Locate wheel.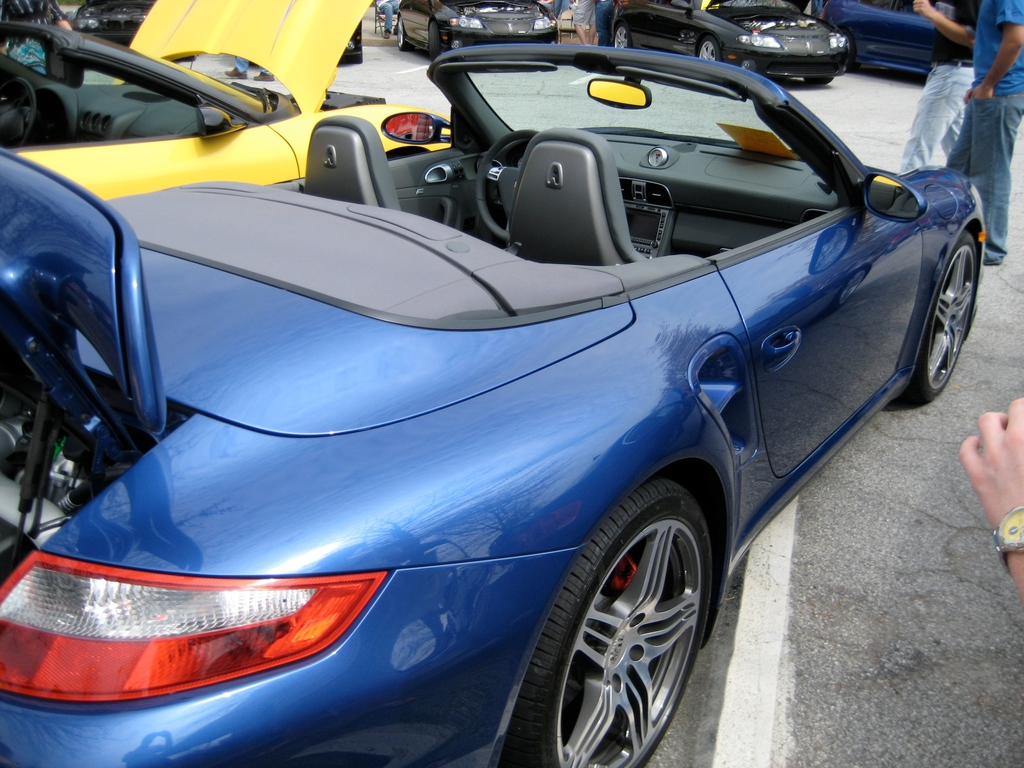
Bounding box: {"left": 0, "top": 73, "right": 37, "bottom": 152}.
